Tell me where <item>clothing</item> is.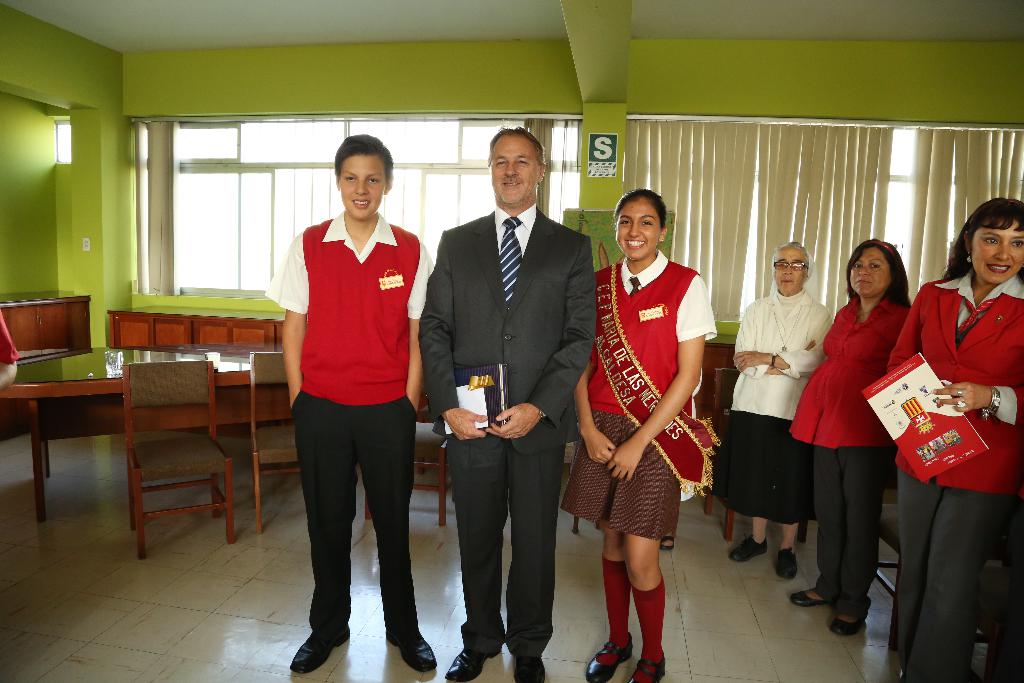
<item>clothing</item> is at [885,276,1021,682].
